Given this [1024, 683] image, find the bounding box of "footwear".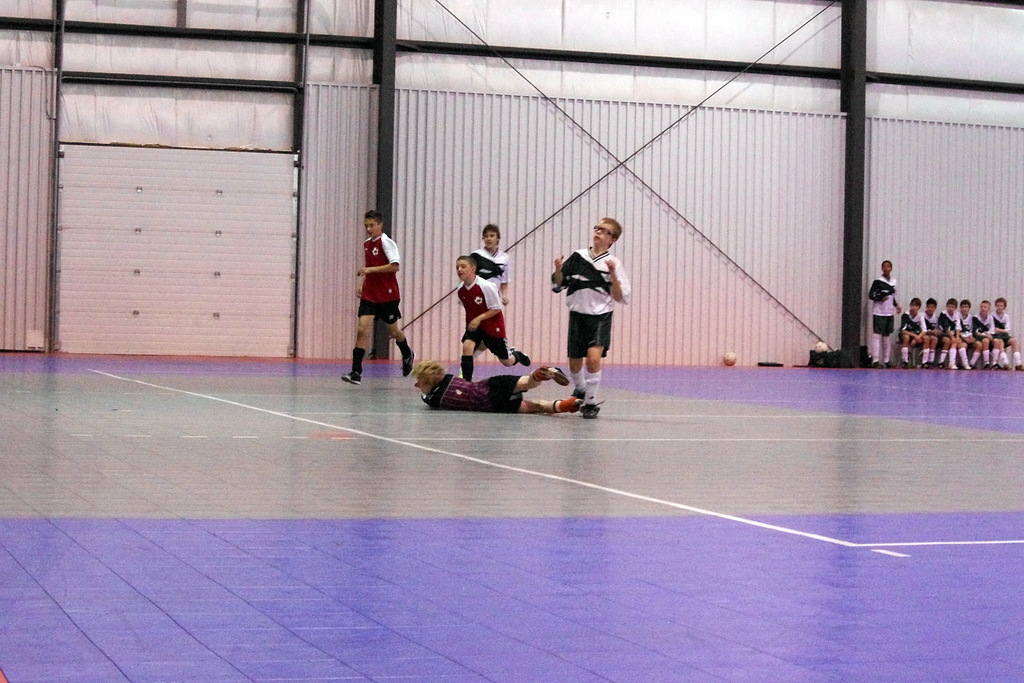
(929, 363, 935, 367).
